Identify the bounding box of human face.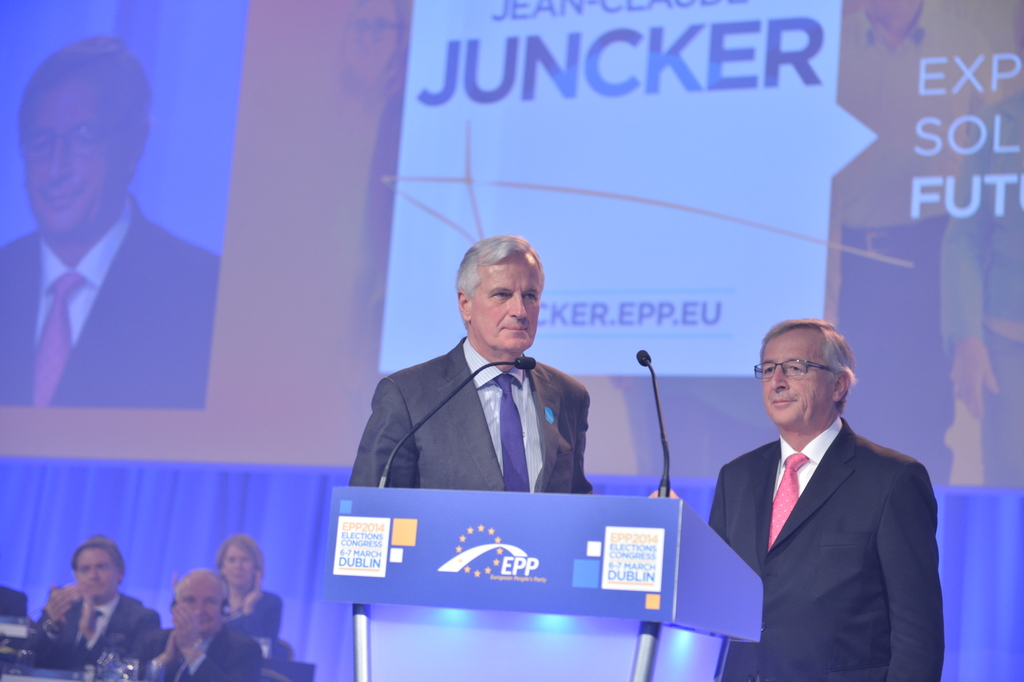
left=221, top=549, right=259, bottom=591.
